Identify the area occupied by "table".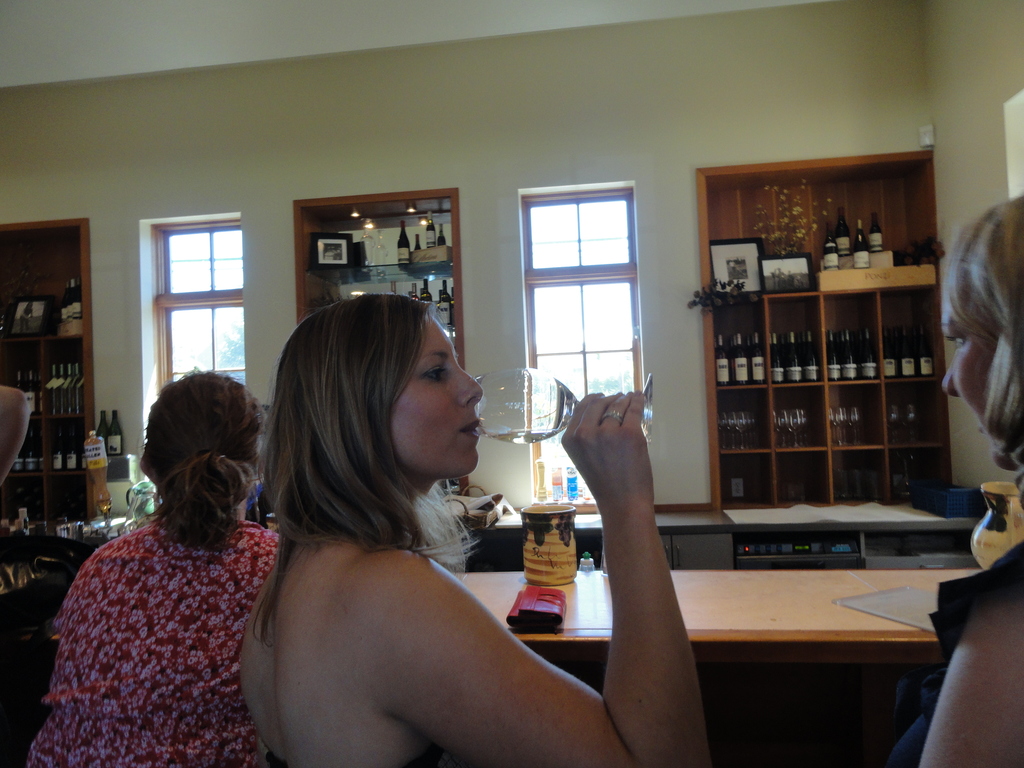
Area: pyautogui.locateOnScreen(481, 504, 978, 531).
